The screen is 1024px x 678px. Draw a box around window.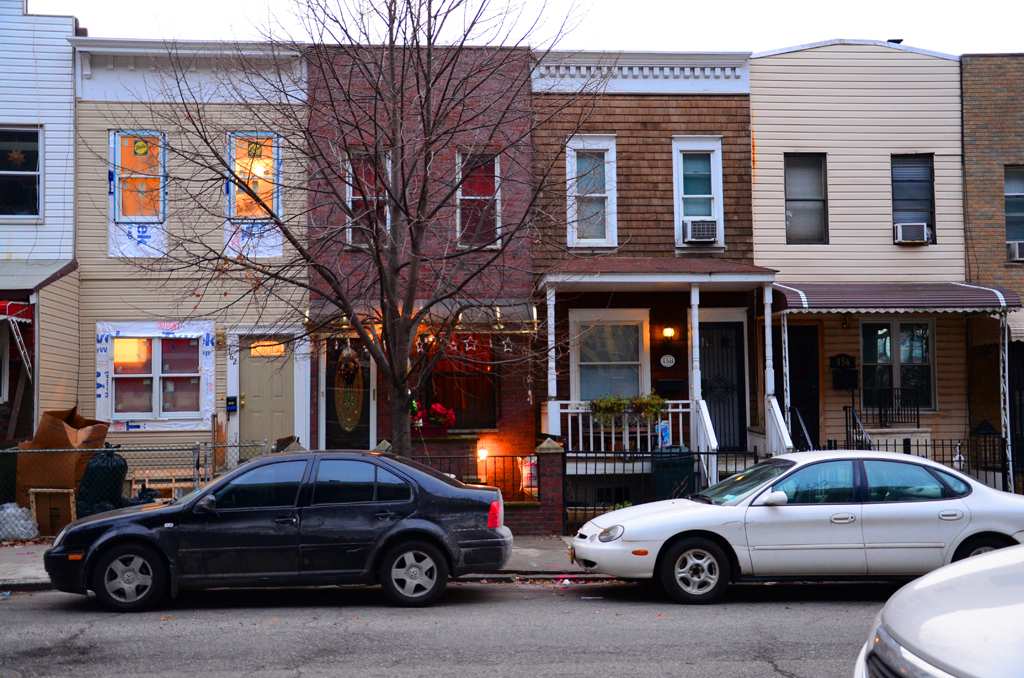
select_region(110, 330, 208, 416).
